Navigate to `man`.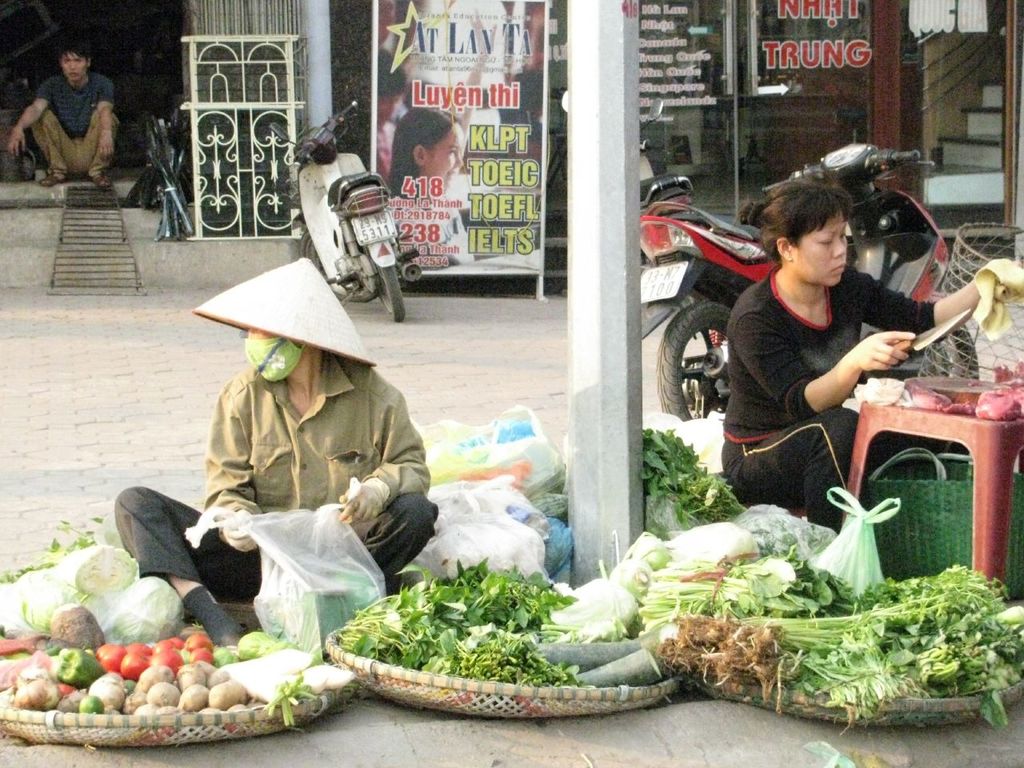
Navigation target: x1=123, y1=278, x2=445, y2=674.
